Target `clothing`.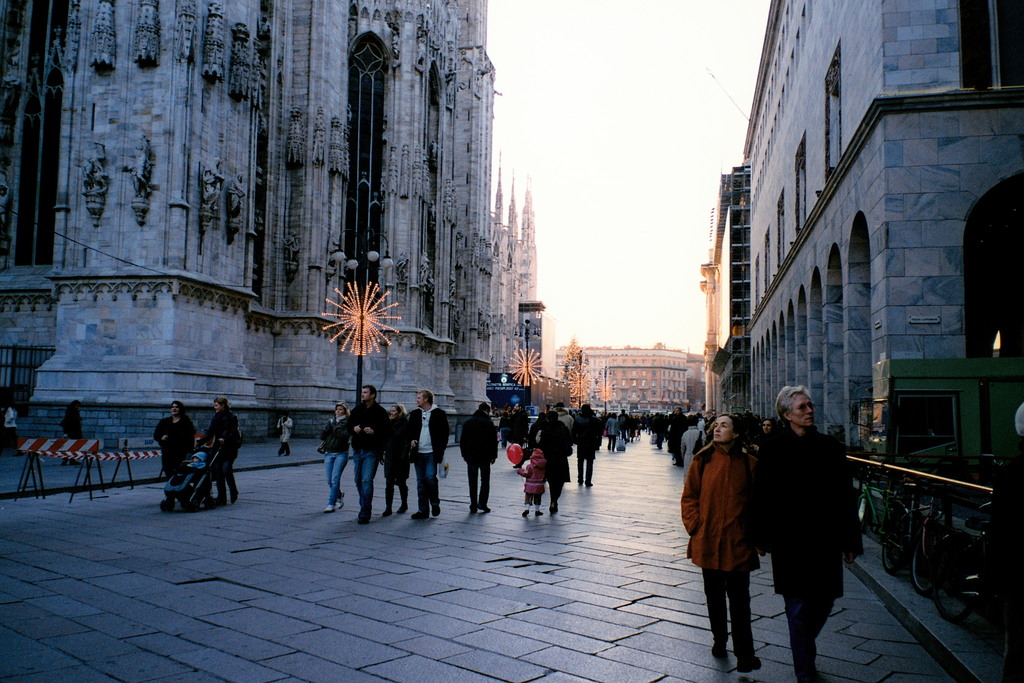
Target region: locate(154, 413, 192, 470).
